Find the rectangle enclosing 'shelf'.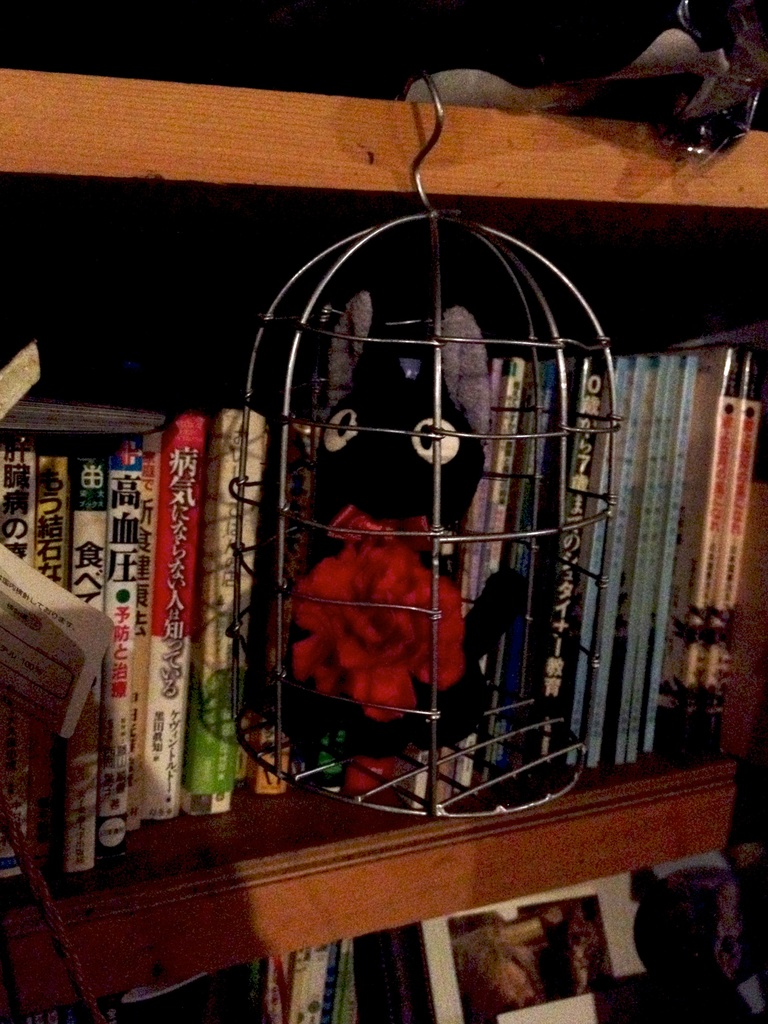
(left=0, top=63, right=767, bottom=227).
